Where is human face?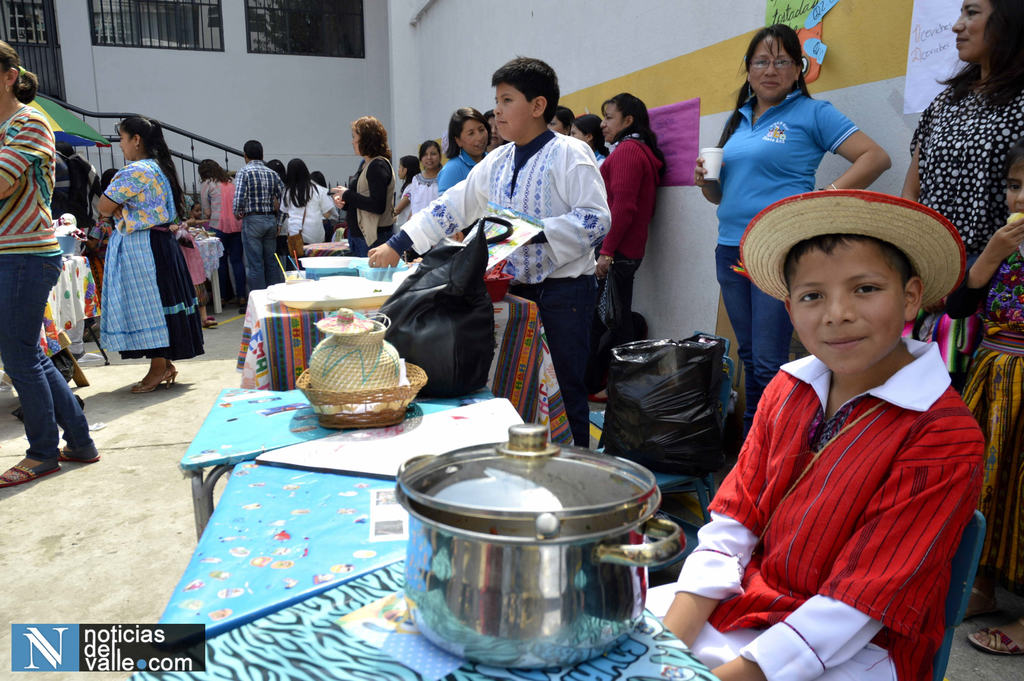
(x1=486, y1=114, x2=503, y2=145).
